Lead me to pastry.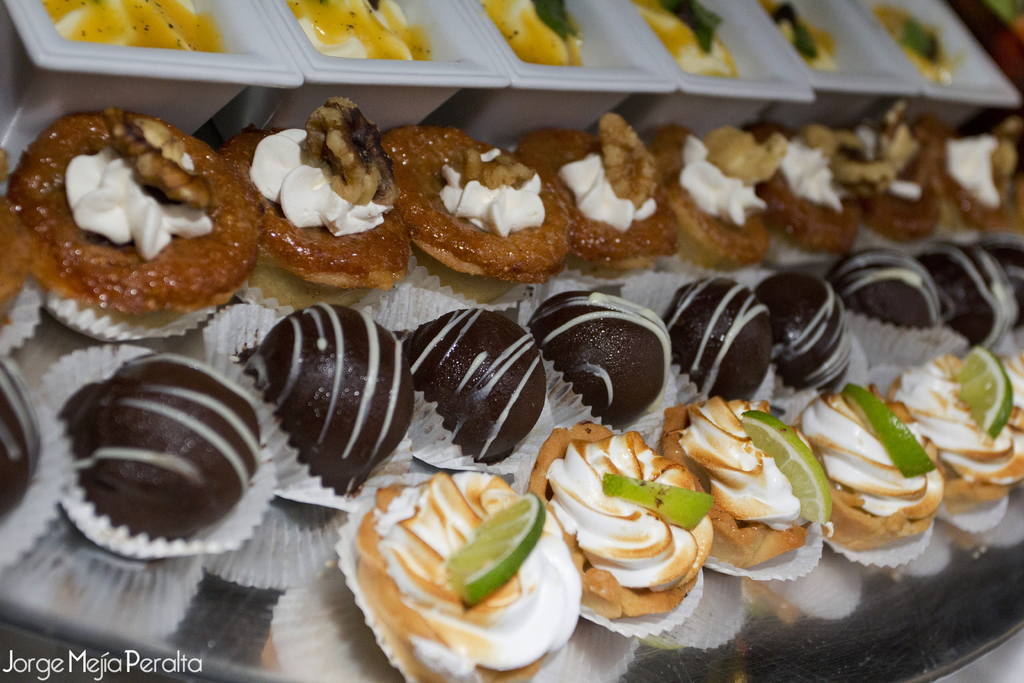
Lead to left=214, top=95, right=412, bottom=313.
